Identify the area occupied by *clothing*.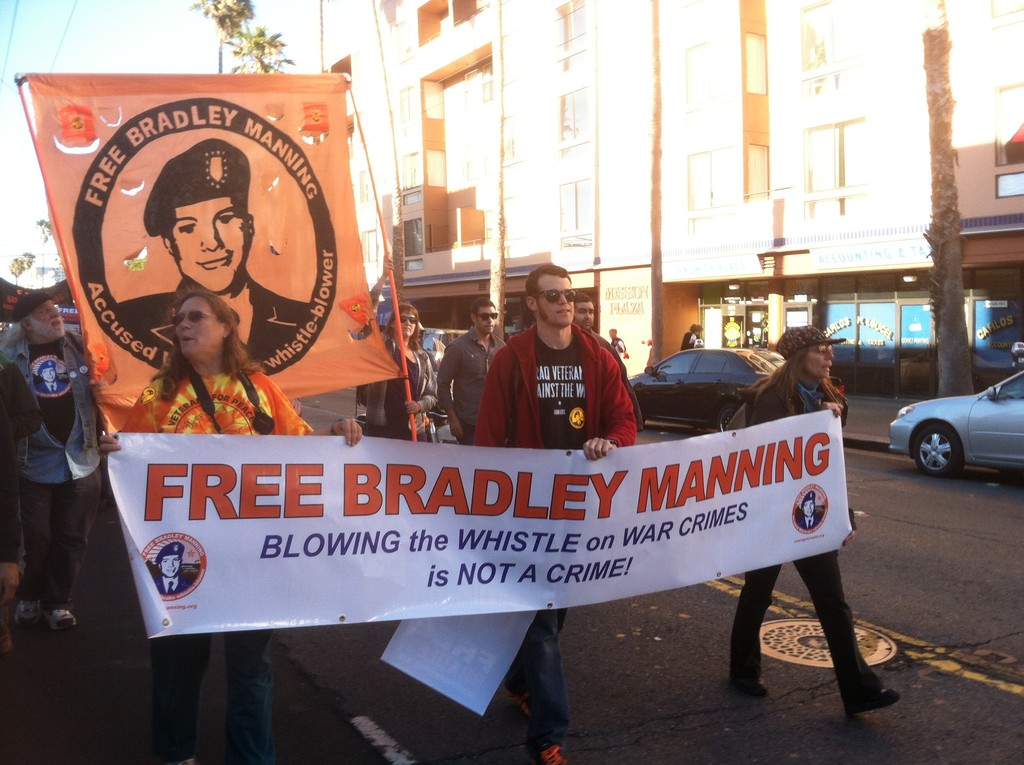
Area: [116,369,316,435].
